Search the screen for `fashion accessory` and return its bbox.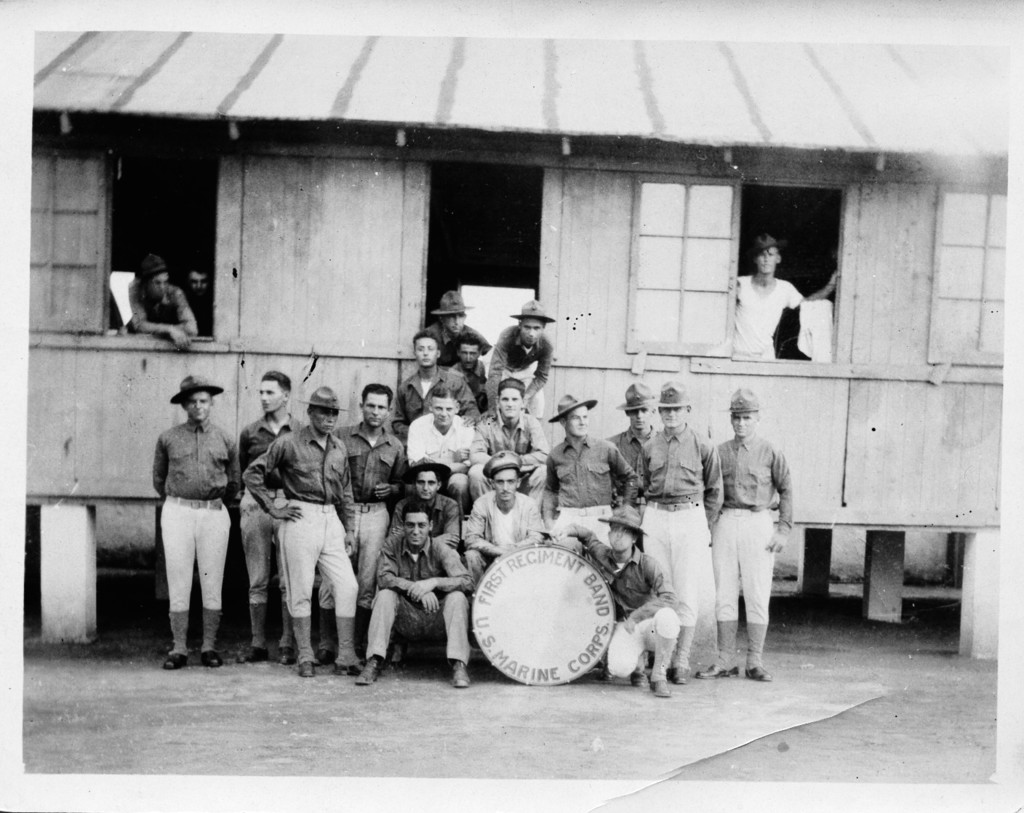
Found: x1=716 y1=620 x2=739 y2=664.
